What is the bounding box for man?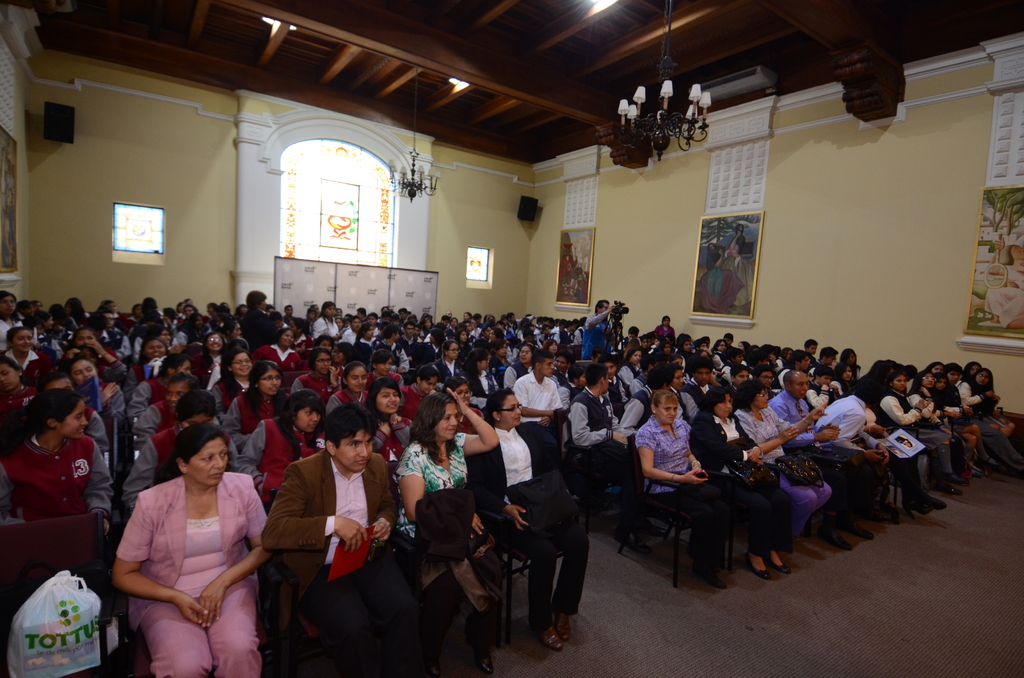
751,365,775,401.
